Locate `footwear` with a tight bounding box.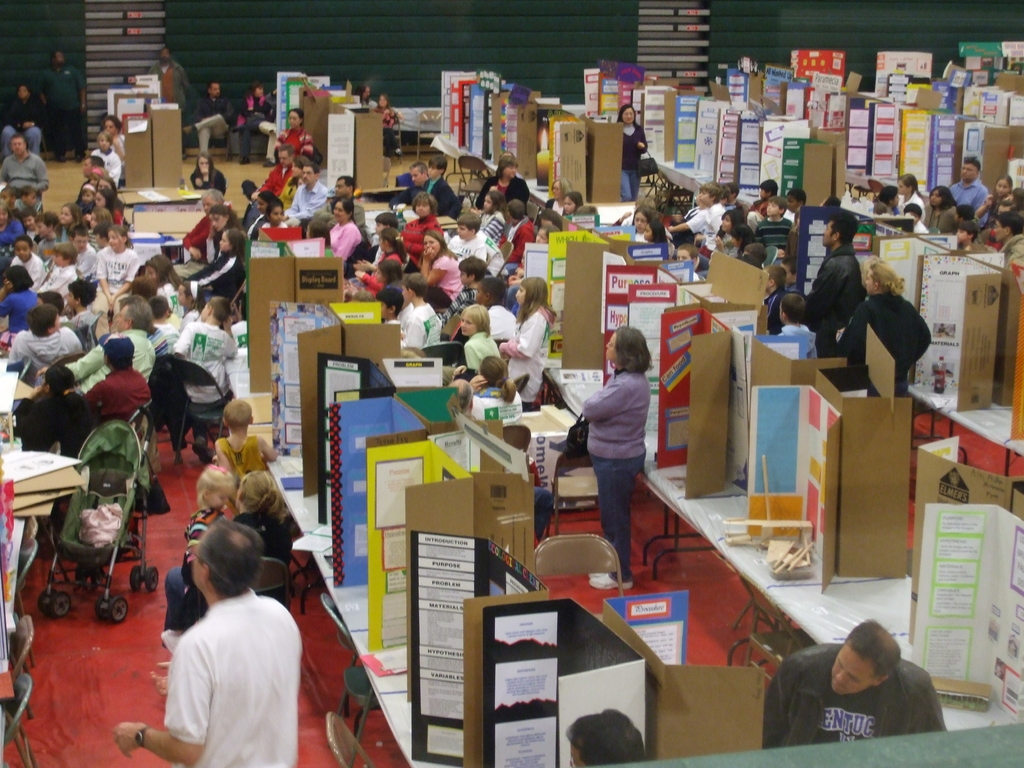
BBox(182, 124, 193, 135).
